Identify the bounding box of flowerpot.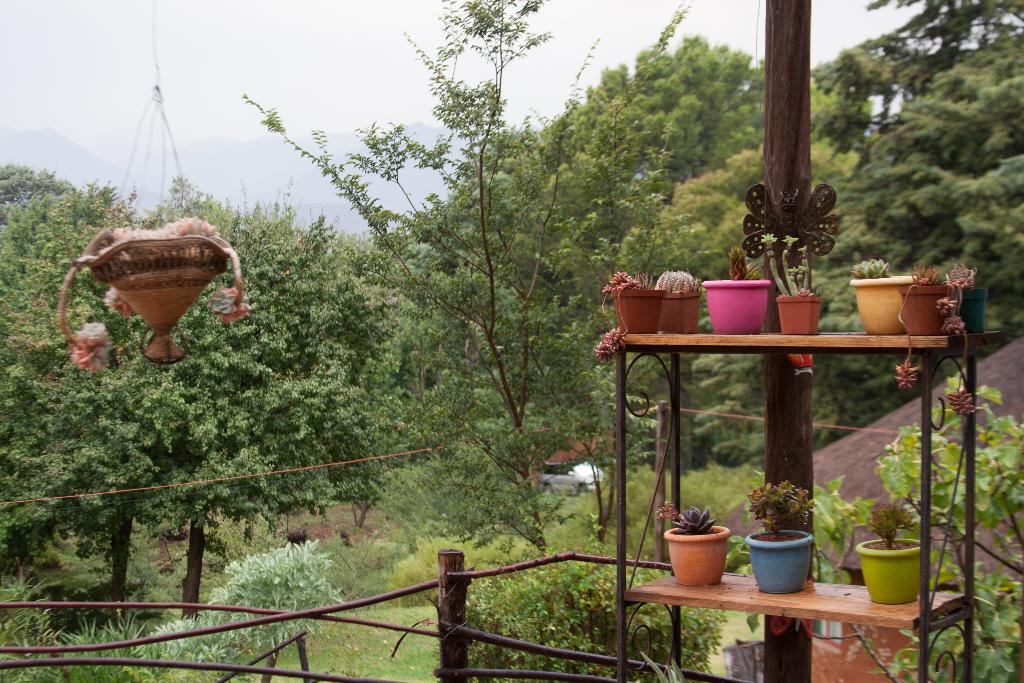
{"x1": 857, "y1": 534, "x2": 924, "y2": 602}.
